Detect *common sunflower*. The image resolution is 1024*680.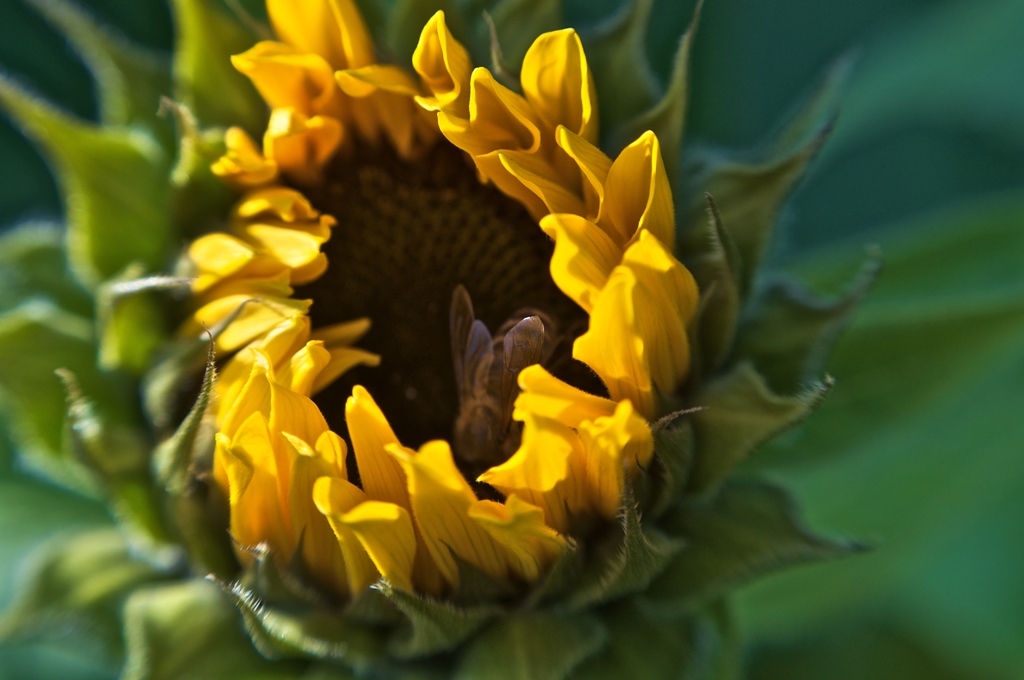
[left=0, top=0, right=884, bottom=679].
